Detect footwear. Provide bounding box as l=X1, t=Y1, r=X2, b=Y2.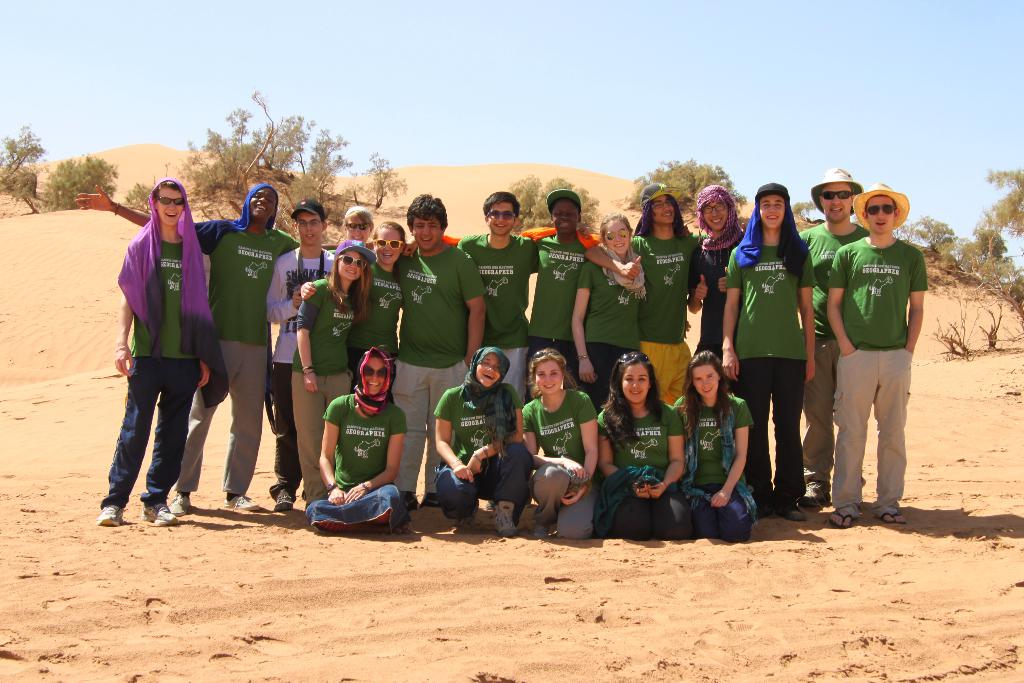
l=224, t=491, r=257, b=516.
